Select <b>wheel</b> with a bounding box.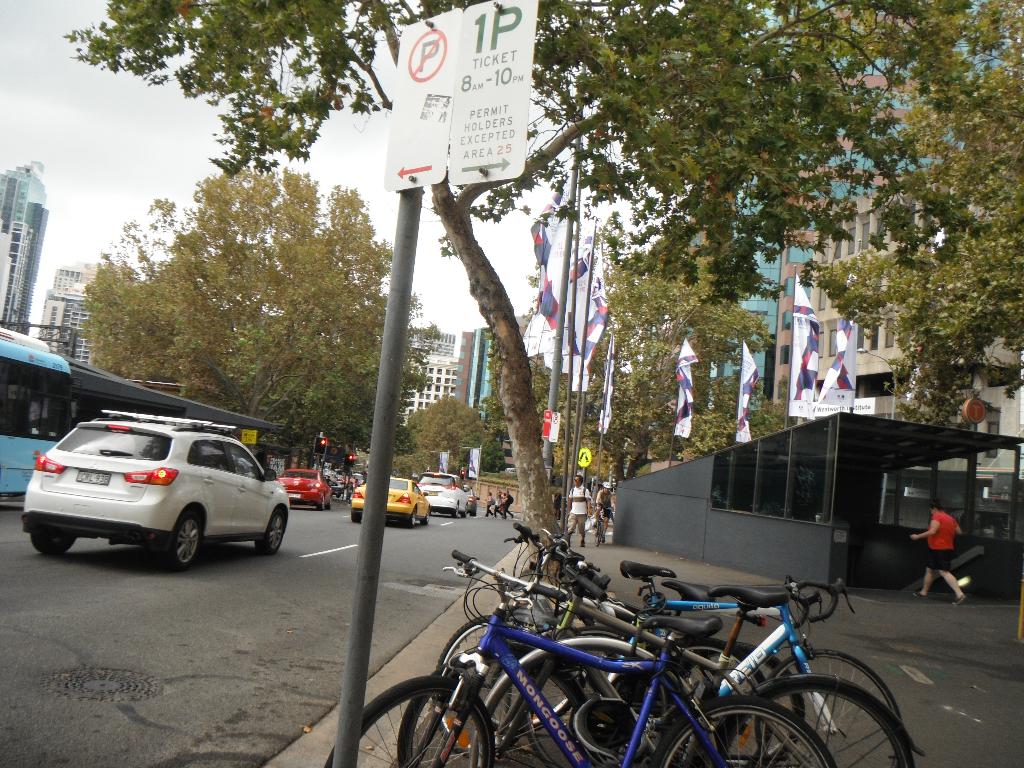
[x1=423, y1=511, x2=431, y2=524].
